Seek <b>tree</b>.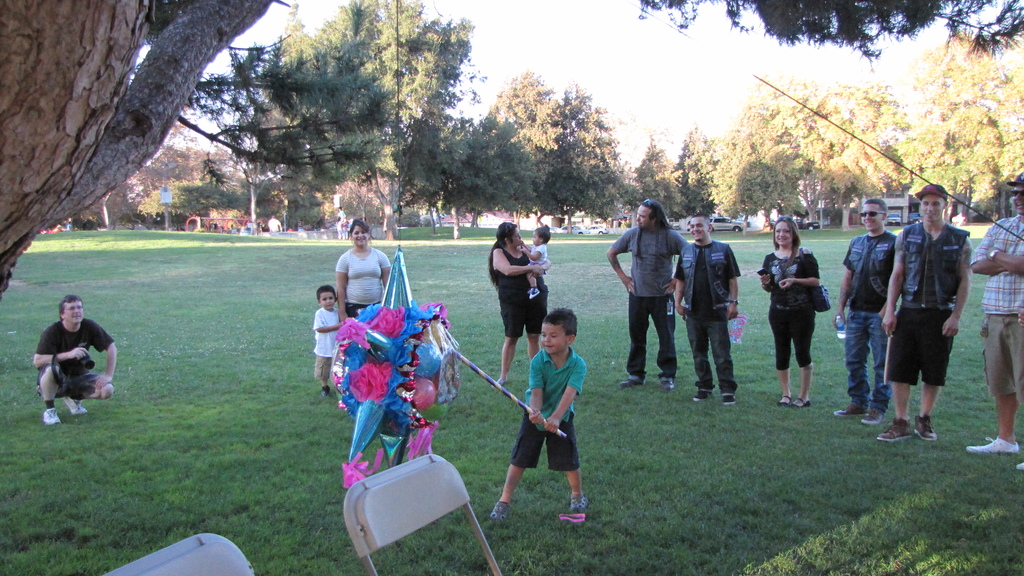
(x1=0, y1=0, x2=1023, y2=298).
